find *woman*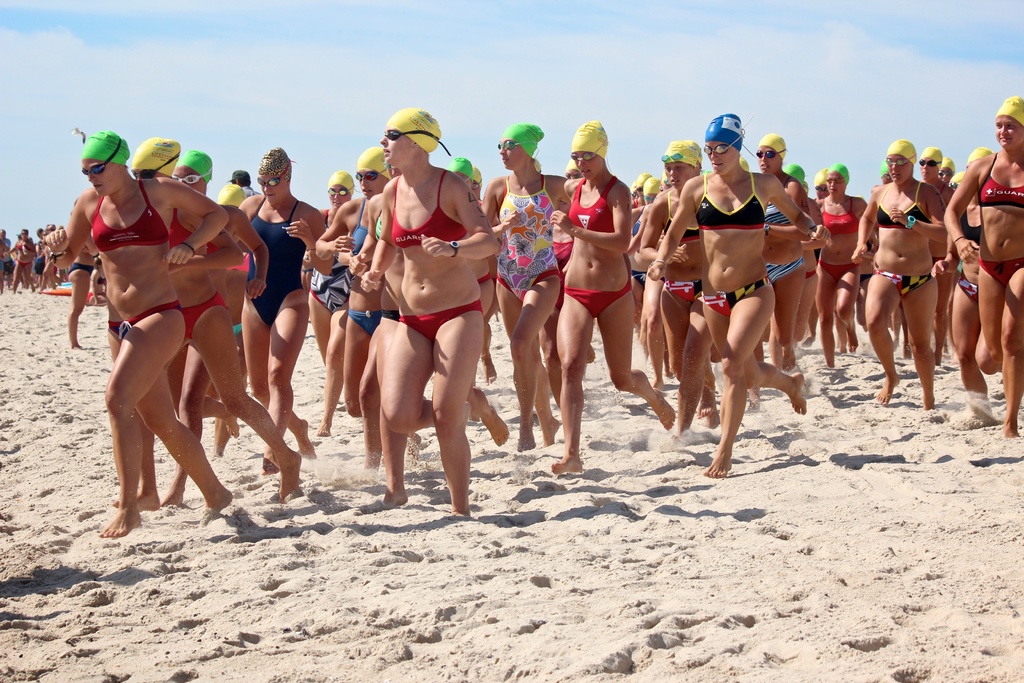
BBox(358, 125, 499, 515)
